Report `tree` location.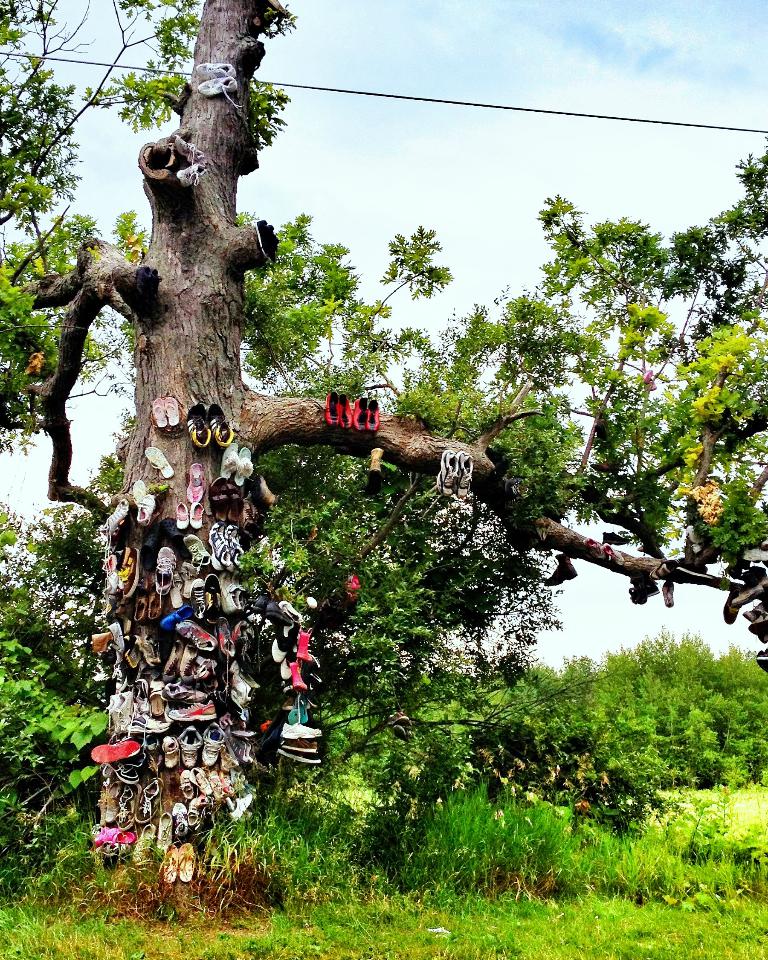
Report: crop(0, 0, 767, 923).
